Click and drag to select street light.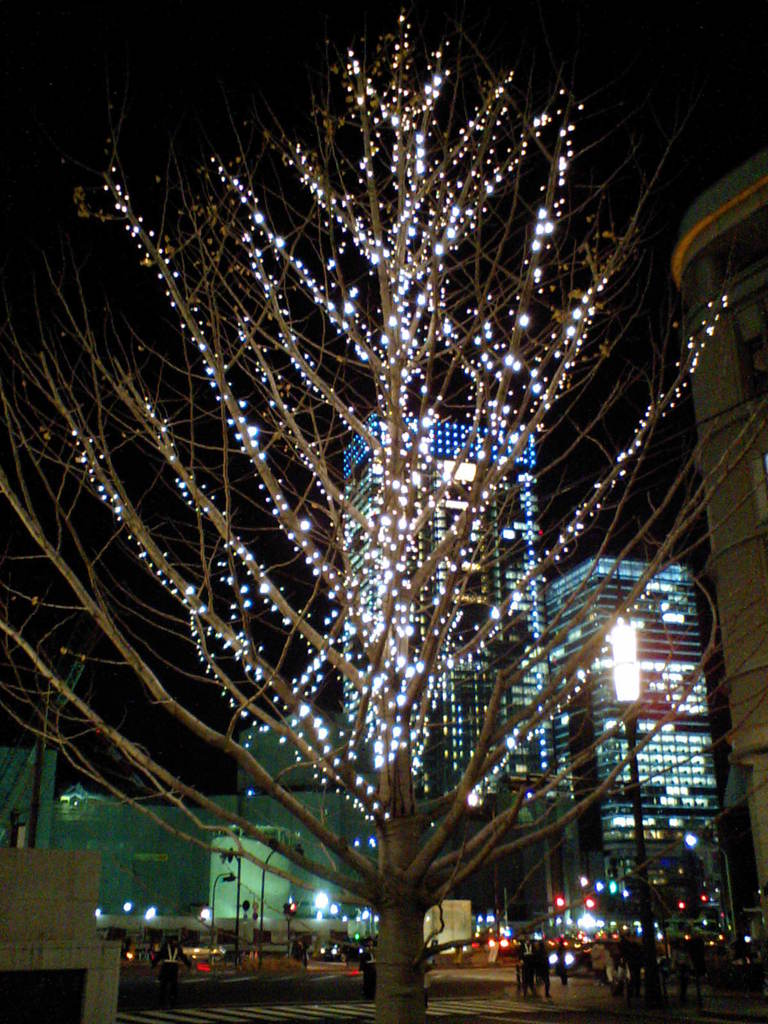
Selection: crop(209, 869, 237, 970).
